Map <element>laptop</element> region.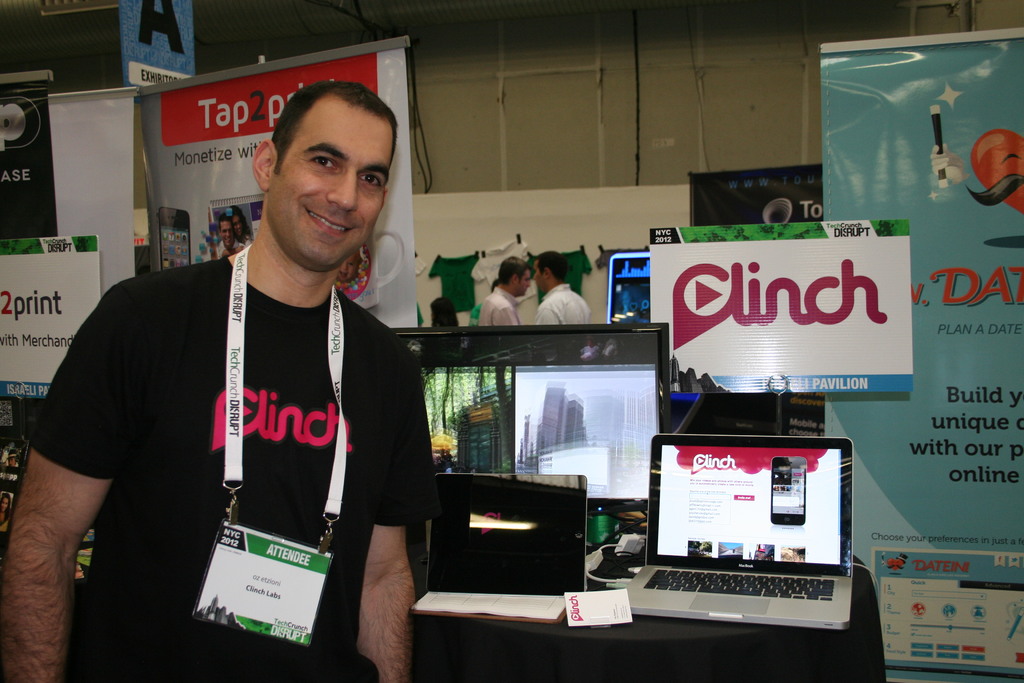
Mapped to [left=620, top=429, right=867, bottom=654].
